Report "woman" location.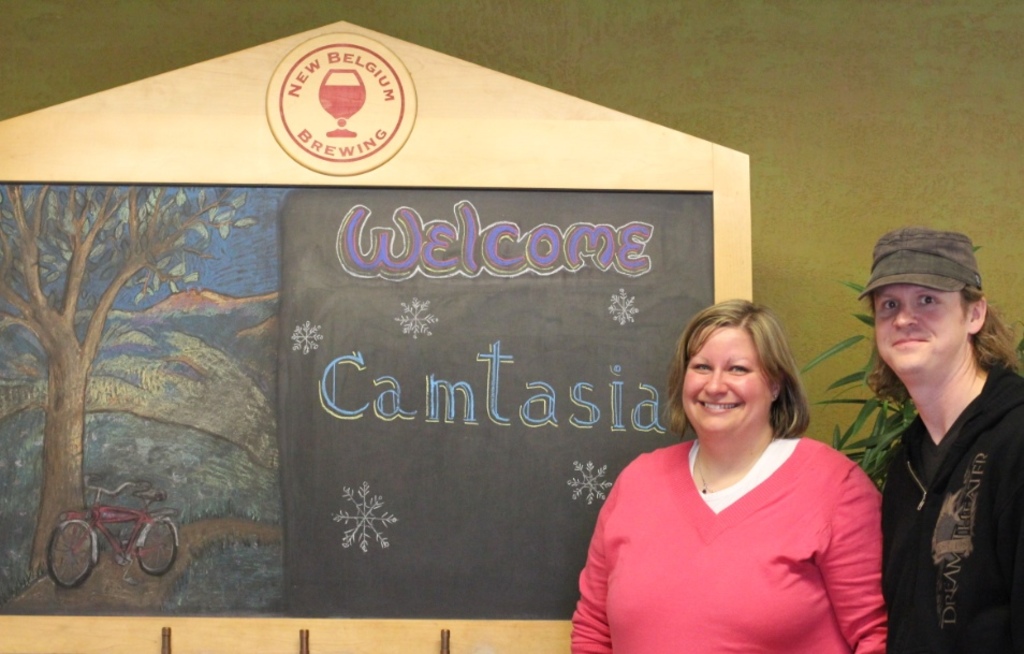
Report: (575,294,884,653).
